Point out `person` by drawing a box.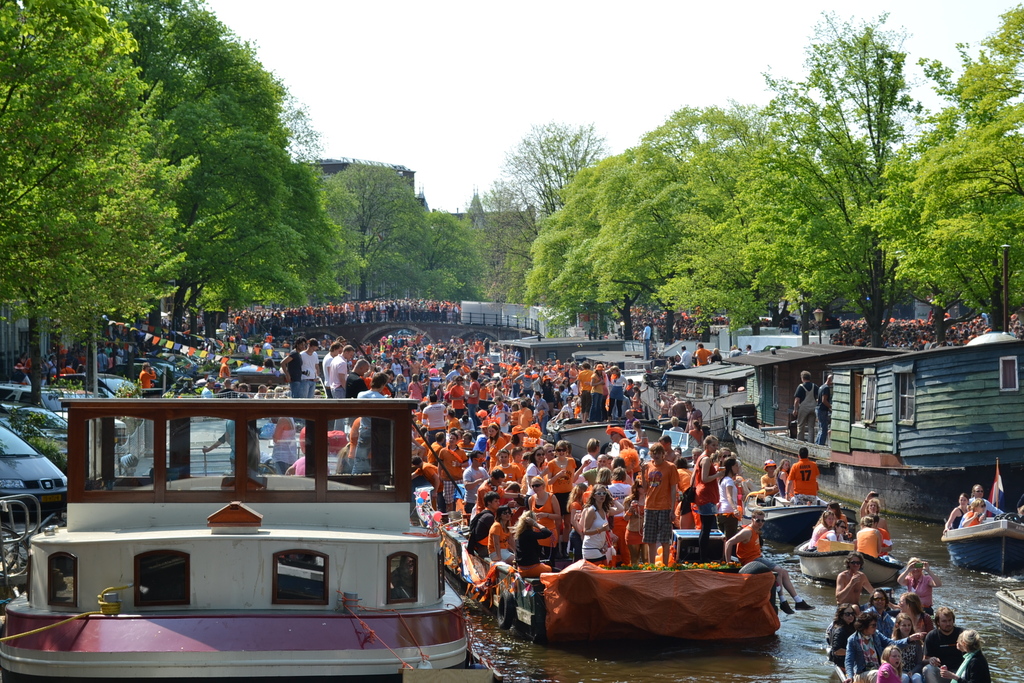
x1=488 y1=506 x2=515 y2=562.
